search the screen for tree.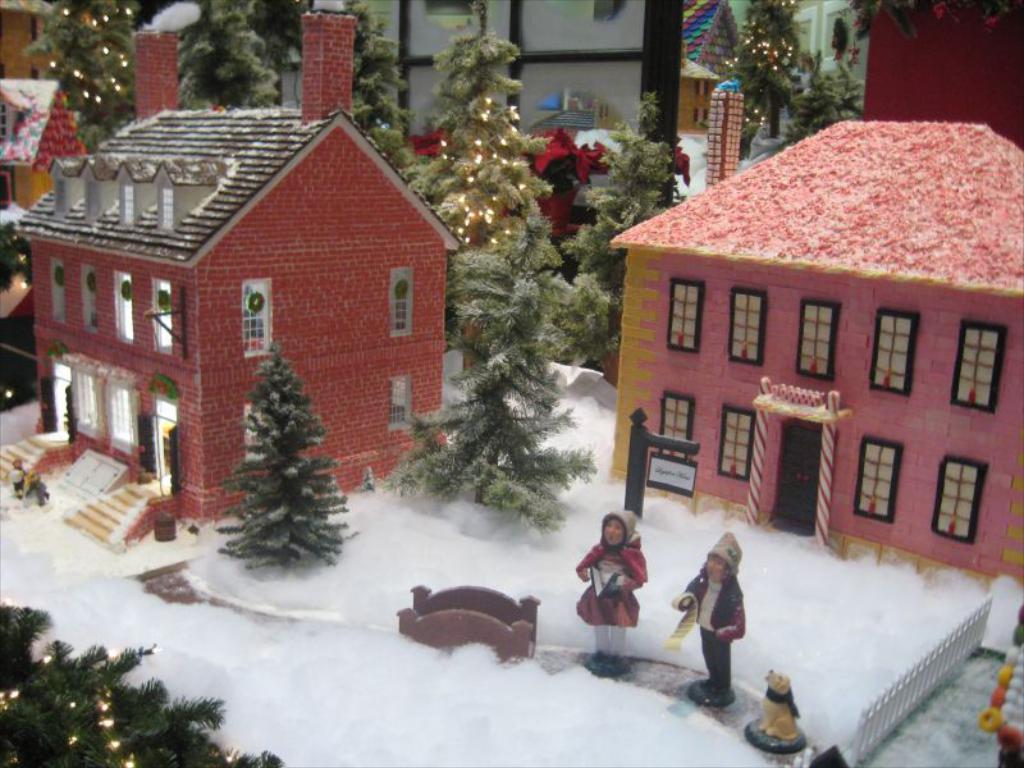
Found at detection(172, 0, 306, 104).
